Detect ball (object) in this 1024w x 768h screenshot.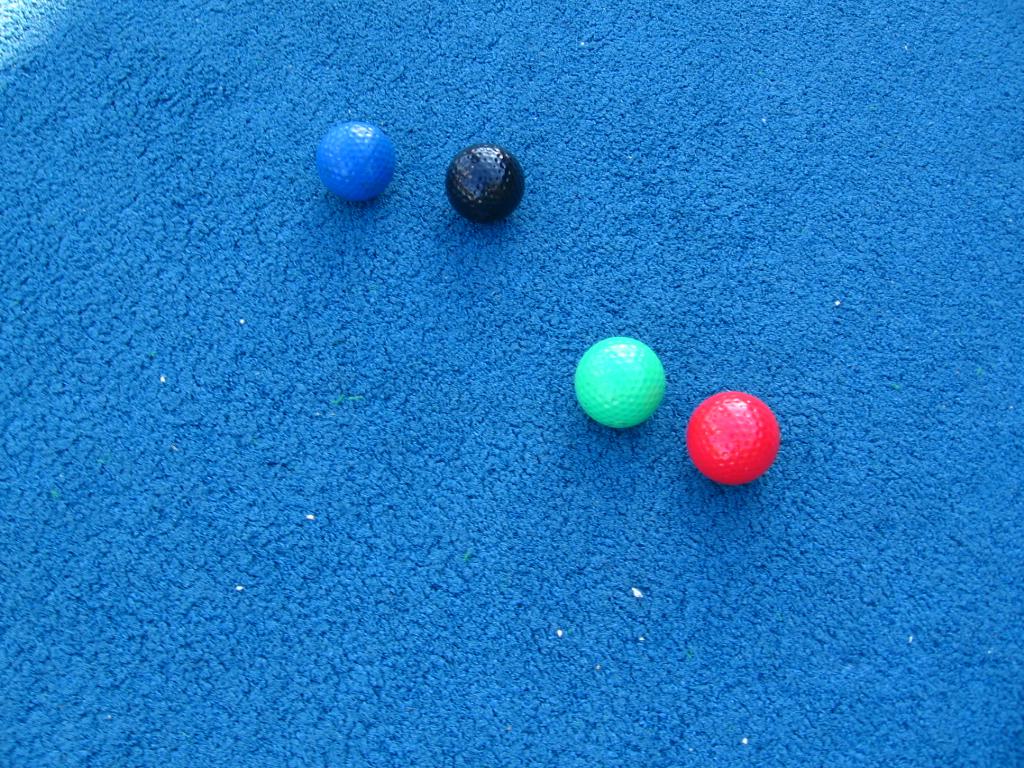
Detection: bbox(315, 121, 394, 206).
